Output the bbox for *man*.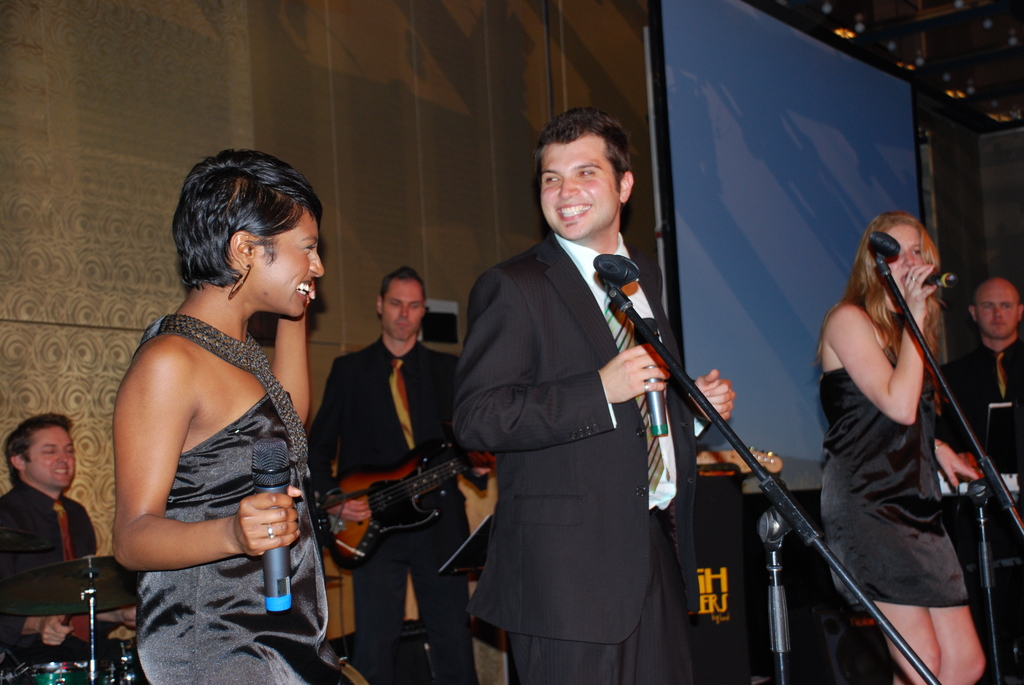
(x1=312, y1=268, x2=502, y2=684).
